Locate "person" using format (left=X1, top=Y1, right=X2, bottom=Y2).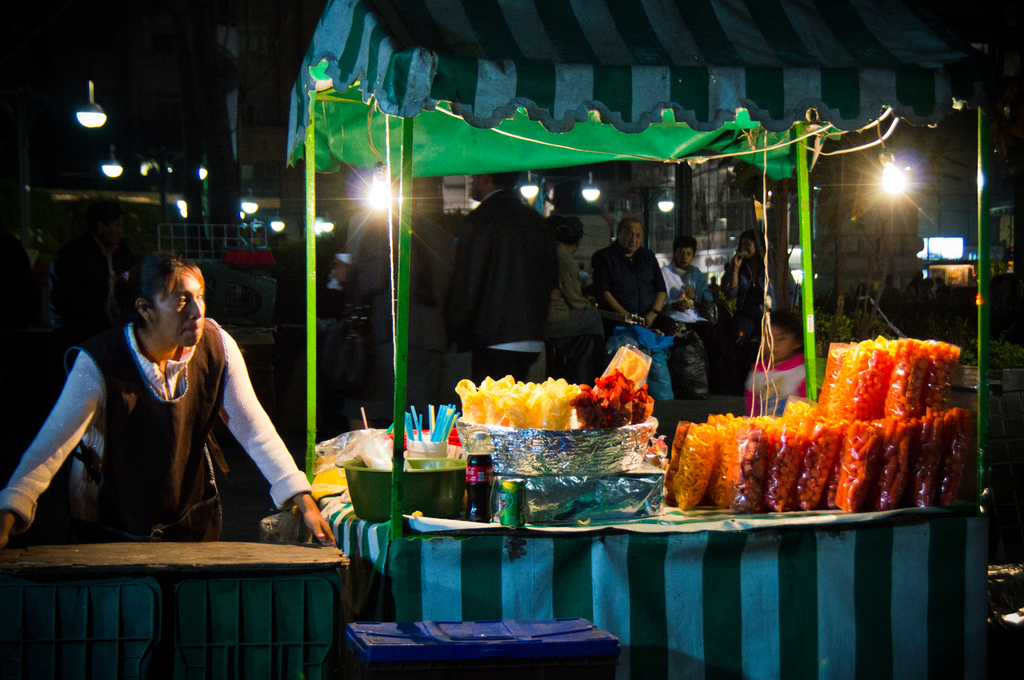
(left=0, top=253, right=339, bottom=544).
